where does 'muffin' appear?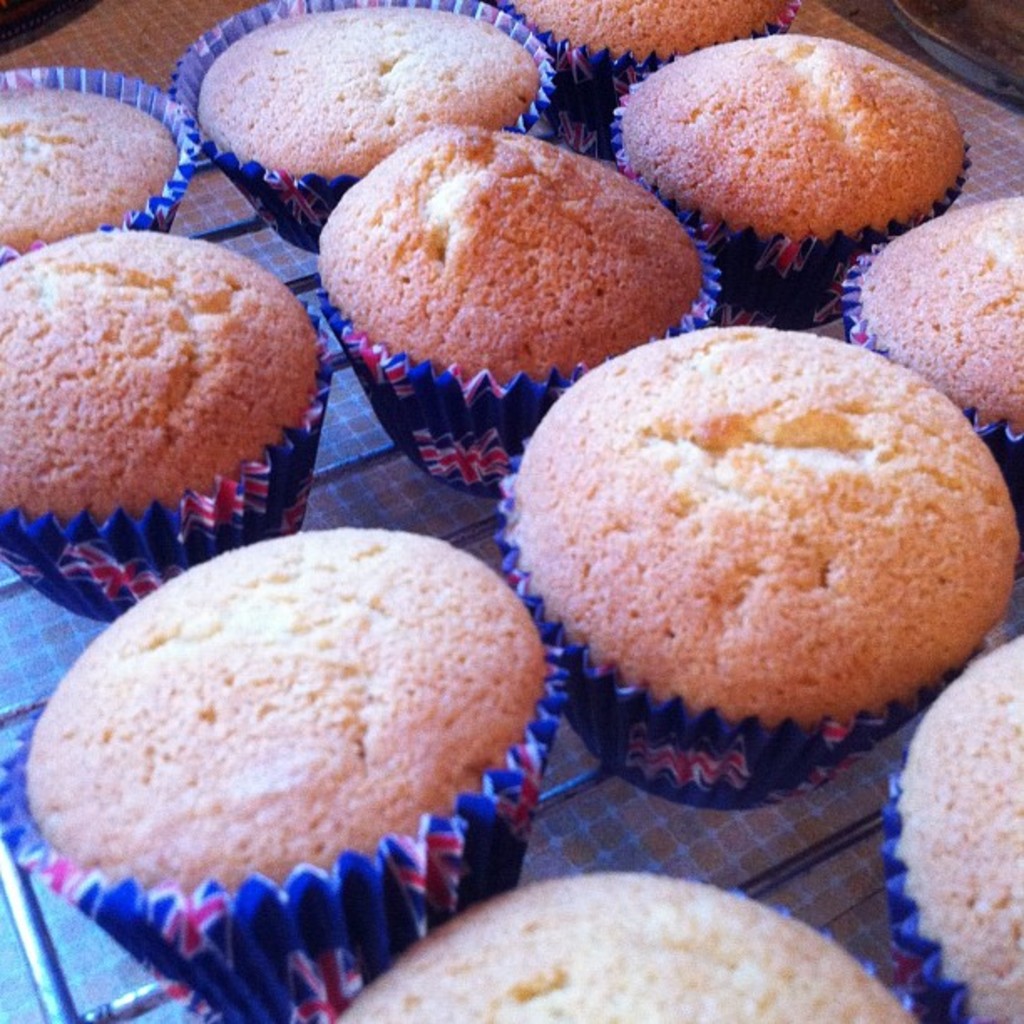
Appears at 294:857:927:1022.
